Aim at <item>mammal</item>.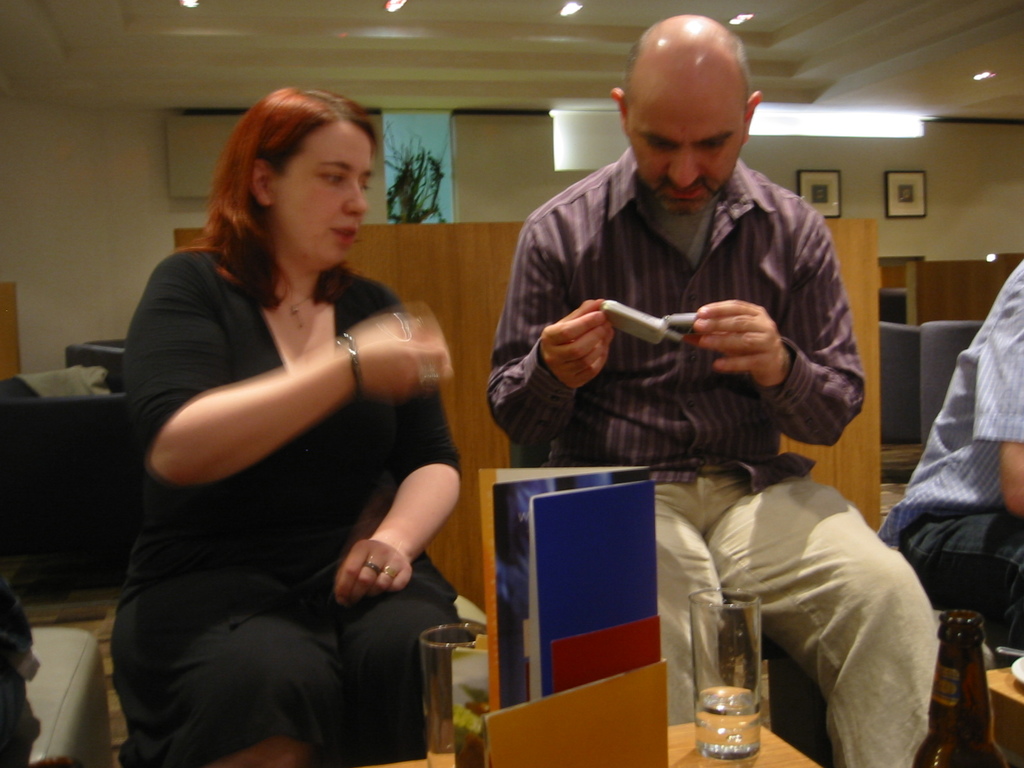
Aimed at <bbox>876, 252, 1023, 660</bbox>.
